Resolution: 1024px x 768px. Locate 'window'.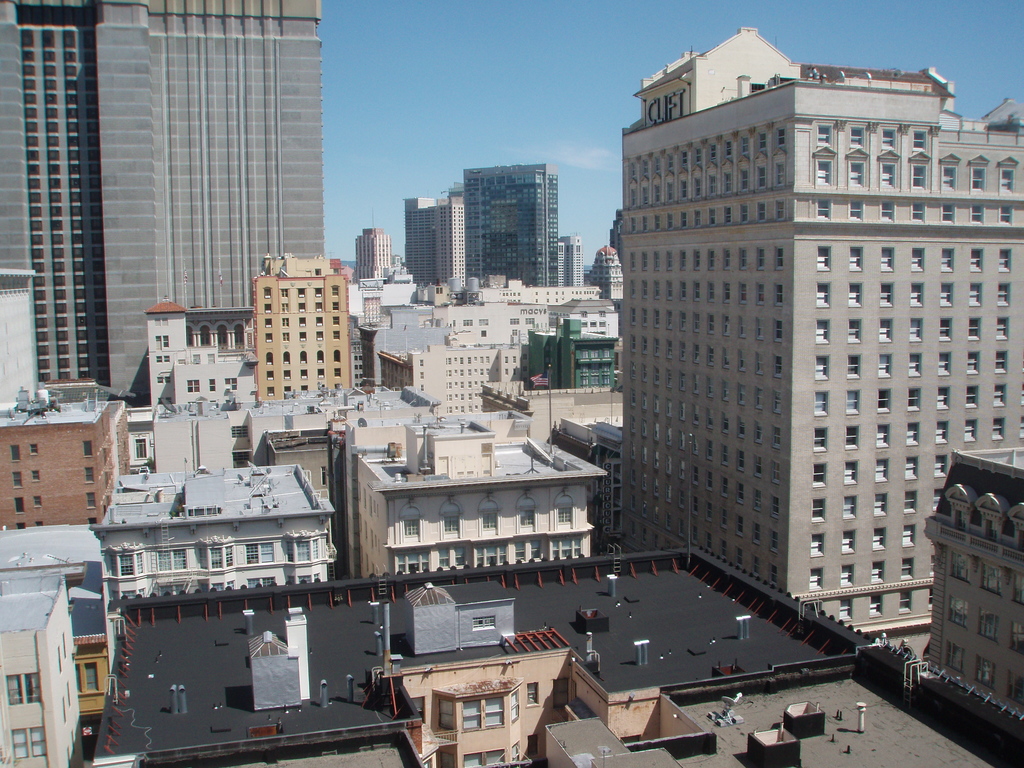
select_region(33, 492, 42, 507).
